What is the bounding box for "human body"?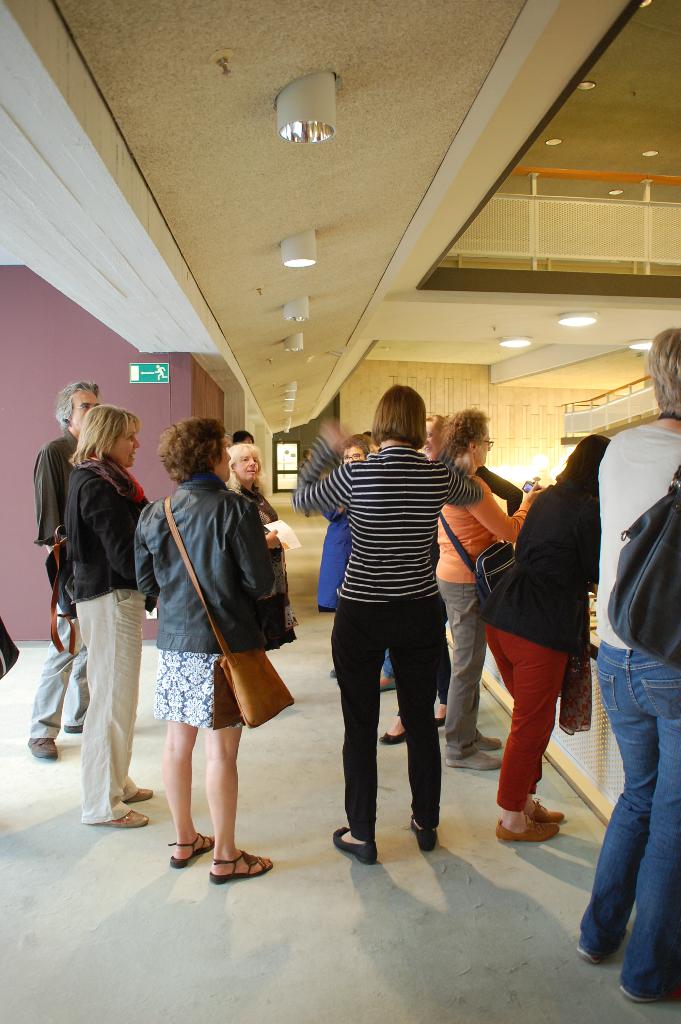
crop(227, 483, 297, 652).
